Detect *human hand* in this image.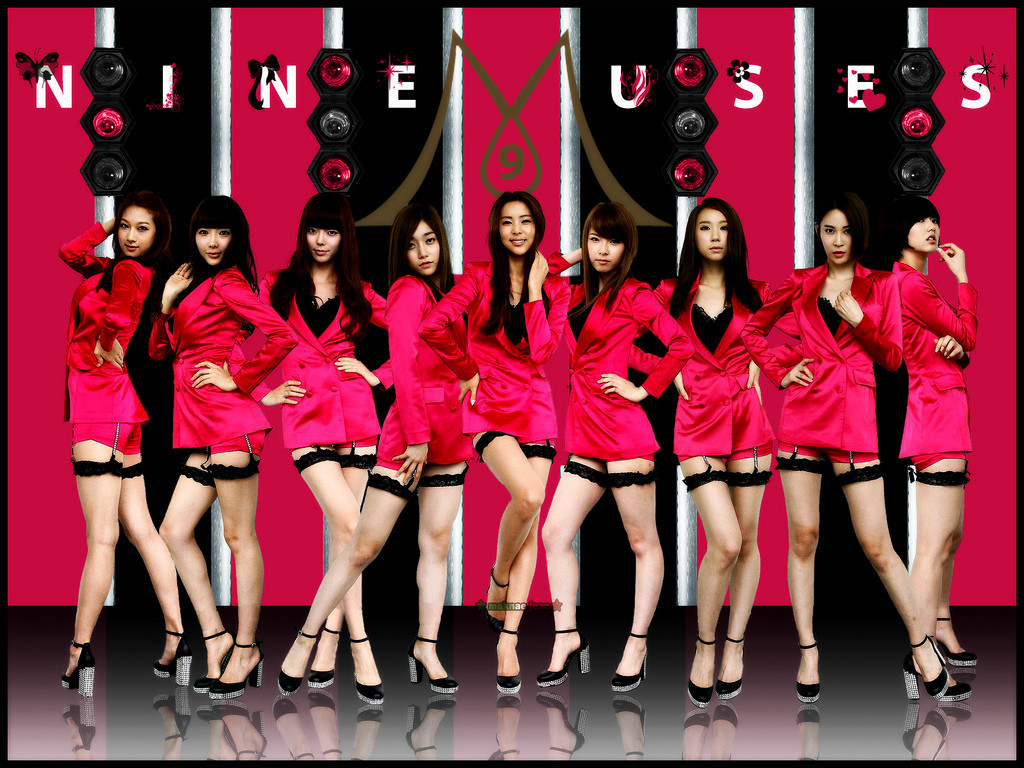
Detection: (x1=389, y1=442, x2=431, y2=486).
